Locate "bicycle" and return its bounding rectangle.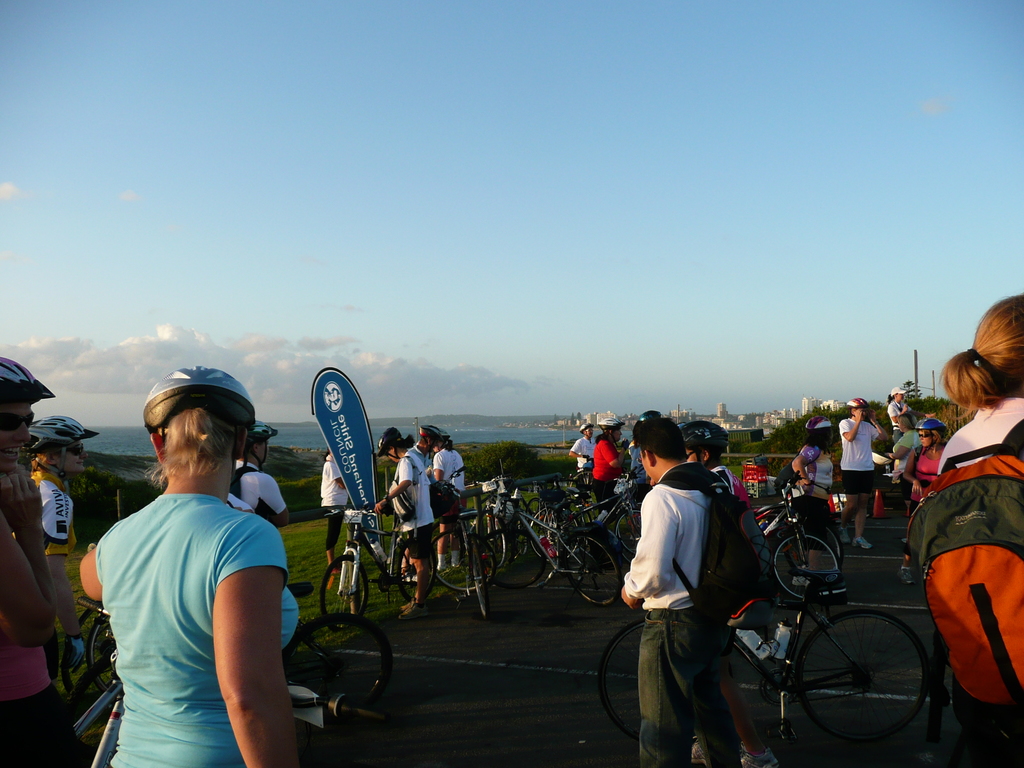
region(70, 606, 401, 767).
